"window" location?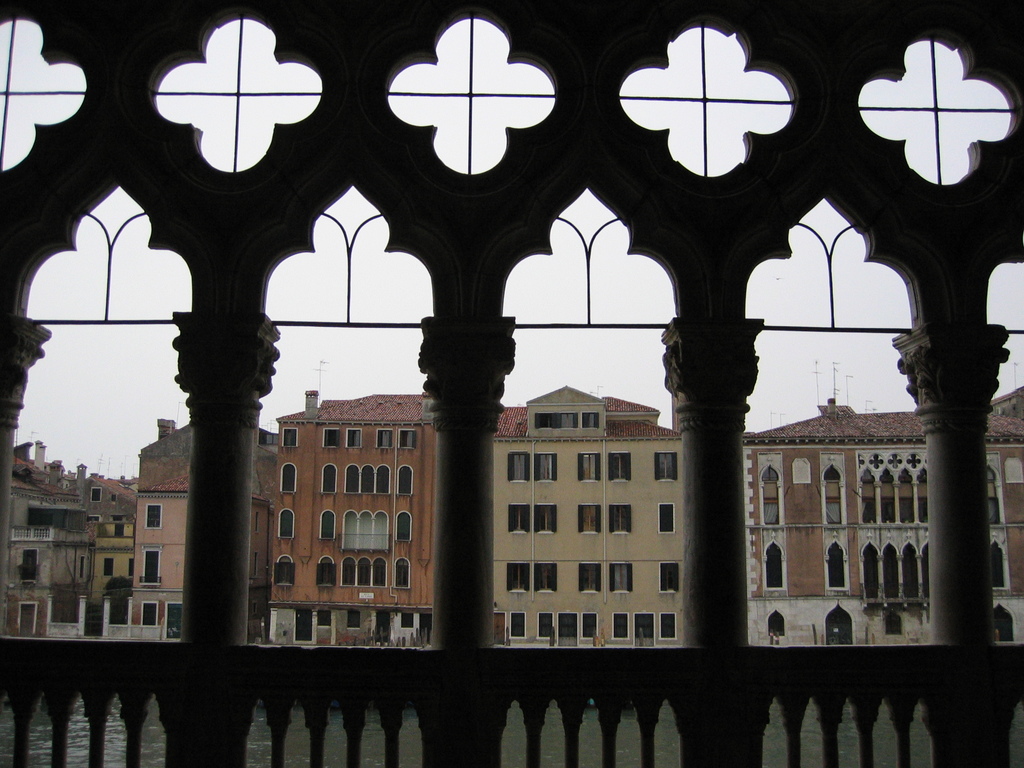
box(399, 430, 412, 447)
